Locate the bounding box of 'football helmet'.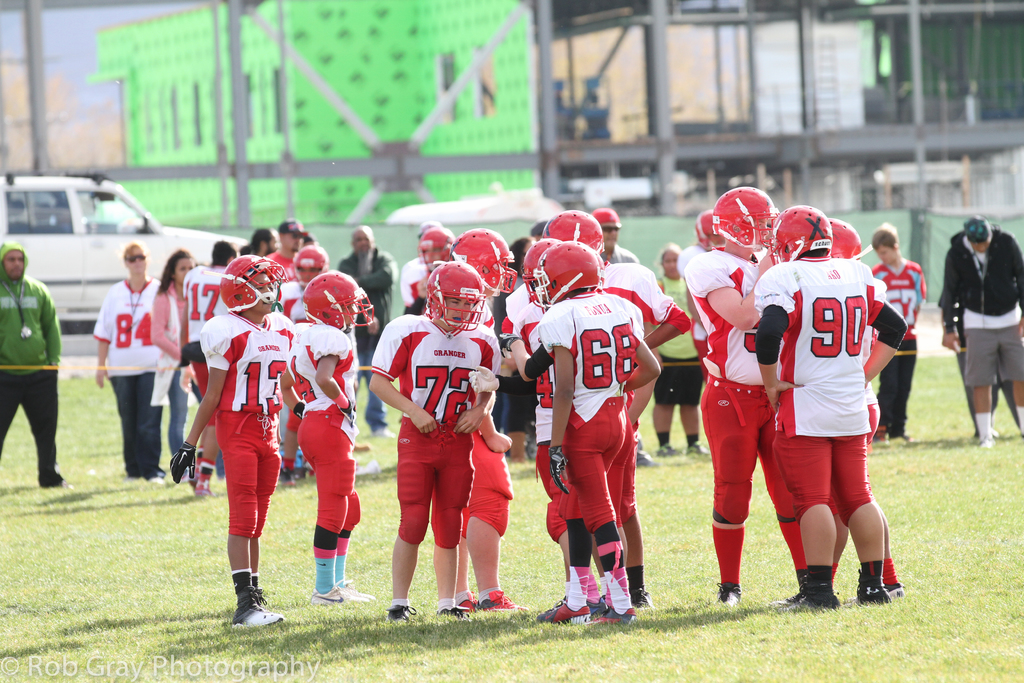
Bounding box: 447/231/517/294.
